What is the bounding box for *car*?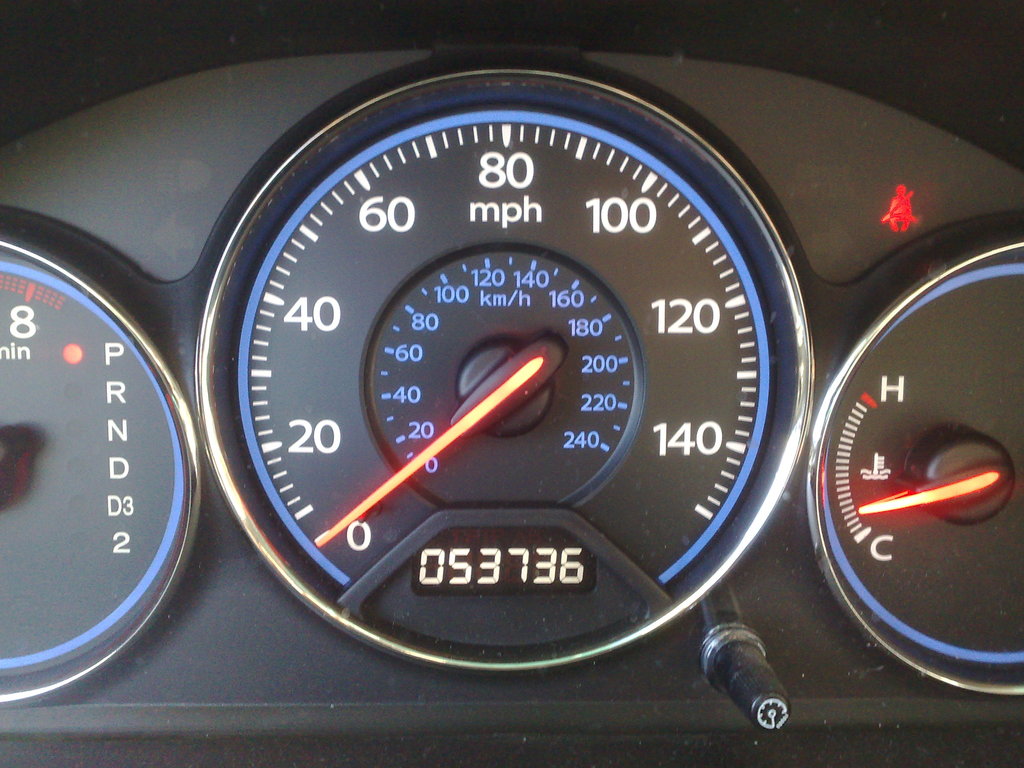
select_region(0, 0, 1023, 767).
